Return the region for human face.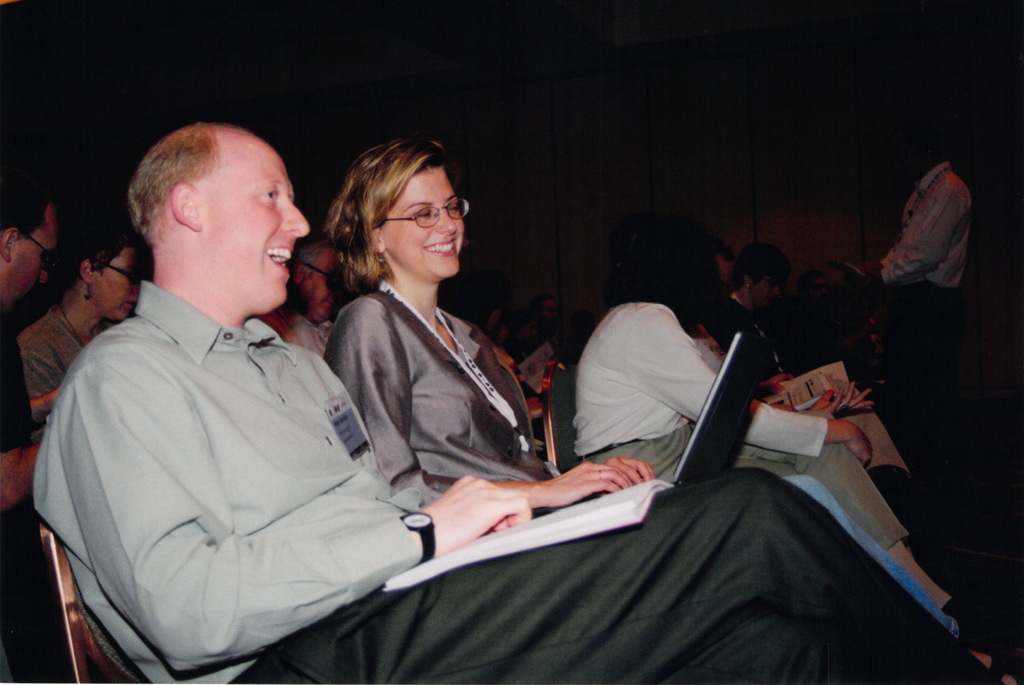
x1=365 y1=158 x2=470 y2=281.
